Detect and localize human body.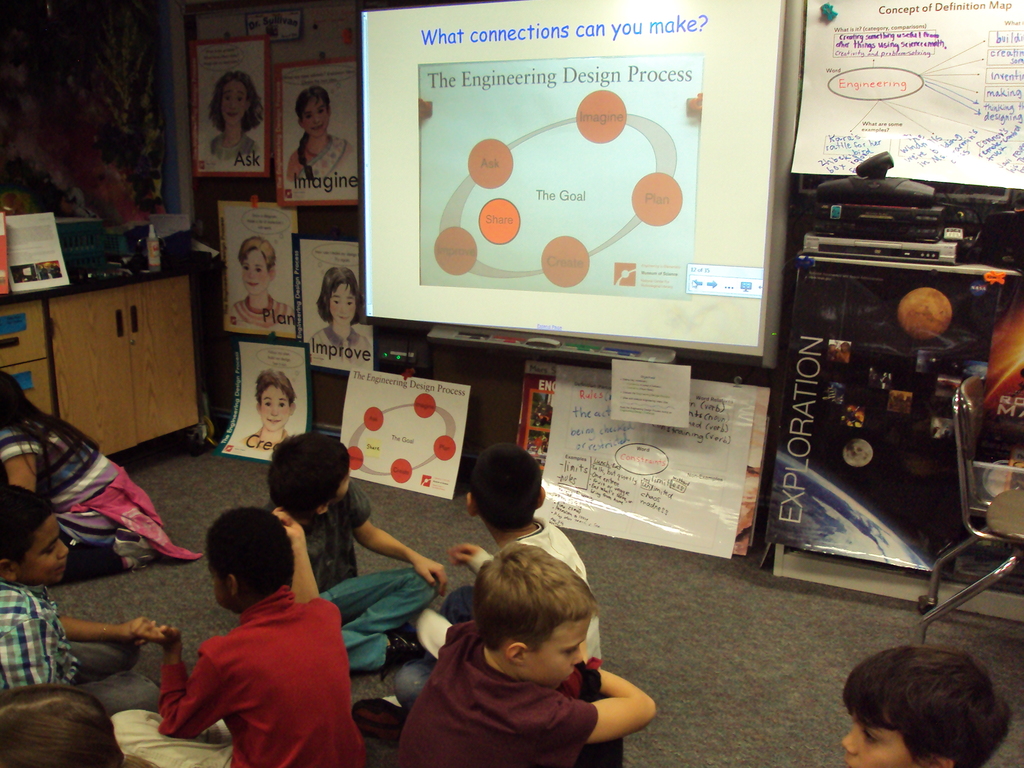
Localized at [223, 295, 294, 337].
